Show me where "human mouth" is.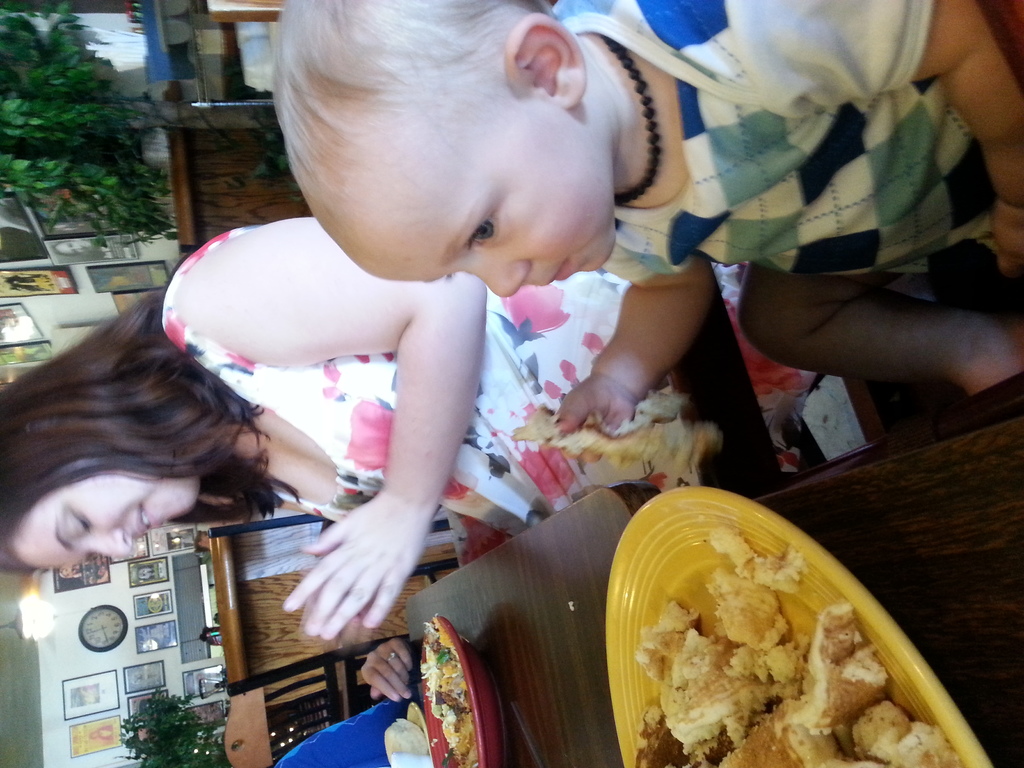
"human mouth" is at bbox=(138, 502, 155, 531).
